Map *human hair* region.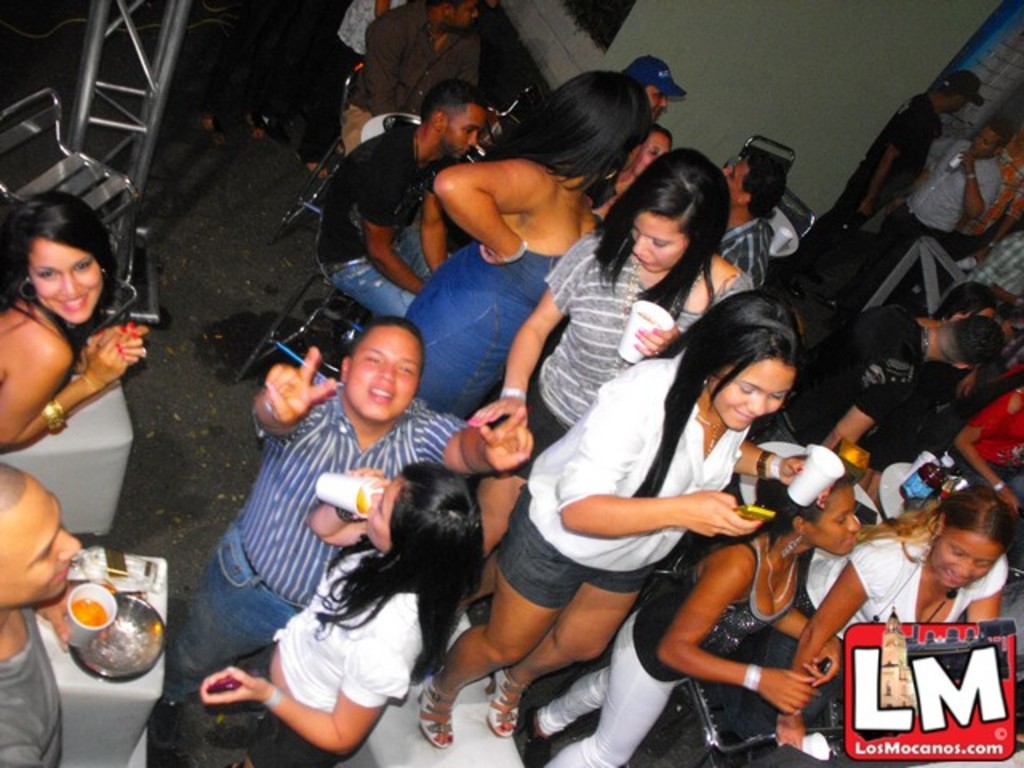
Mapped to [750, 472, 858, 539].
